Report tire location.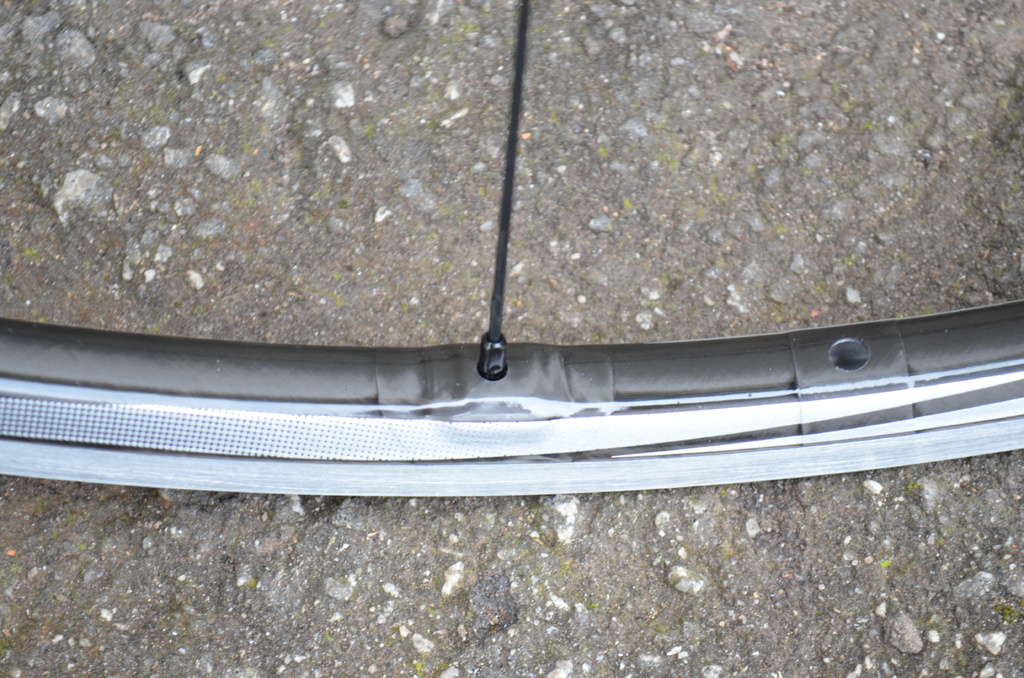
Report: <box>0,0,1023,503</box>.
